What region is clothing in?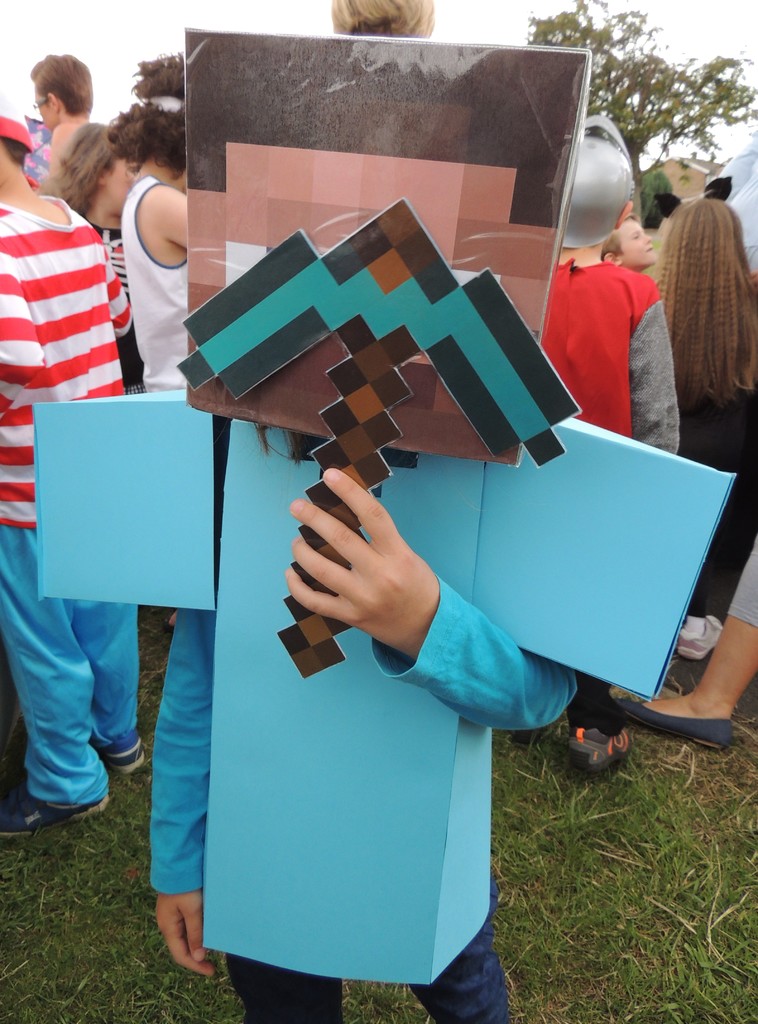
(730, 550, 757, 629).
